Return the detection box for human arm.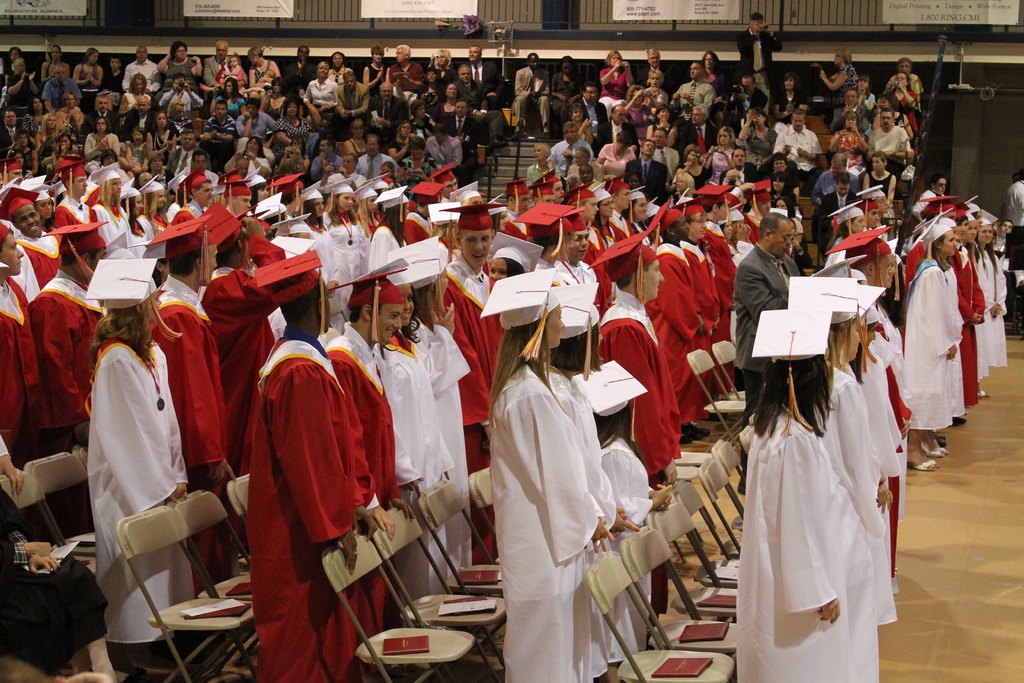
bbox(900, 413, 915, 439).
